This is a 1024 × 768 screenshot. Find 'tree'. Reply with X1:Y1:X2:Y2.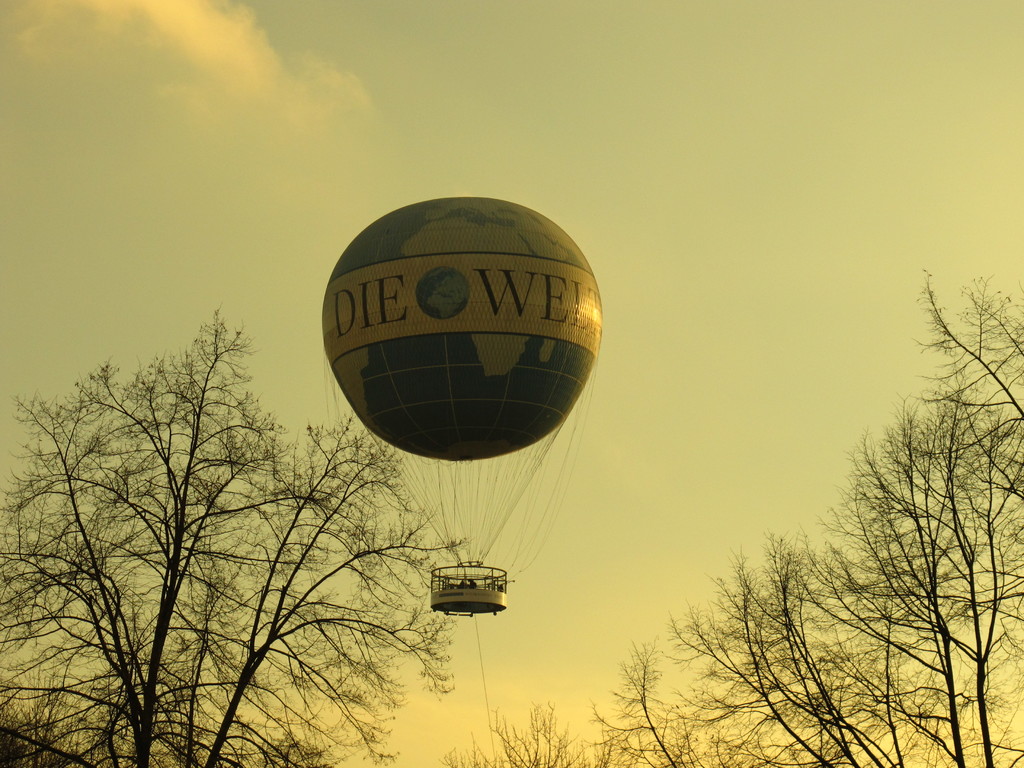
801:298:1000:732.
